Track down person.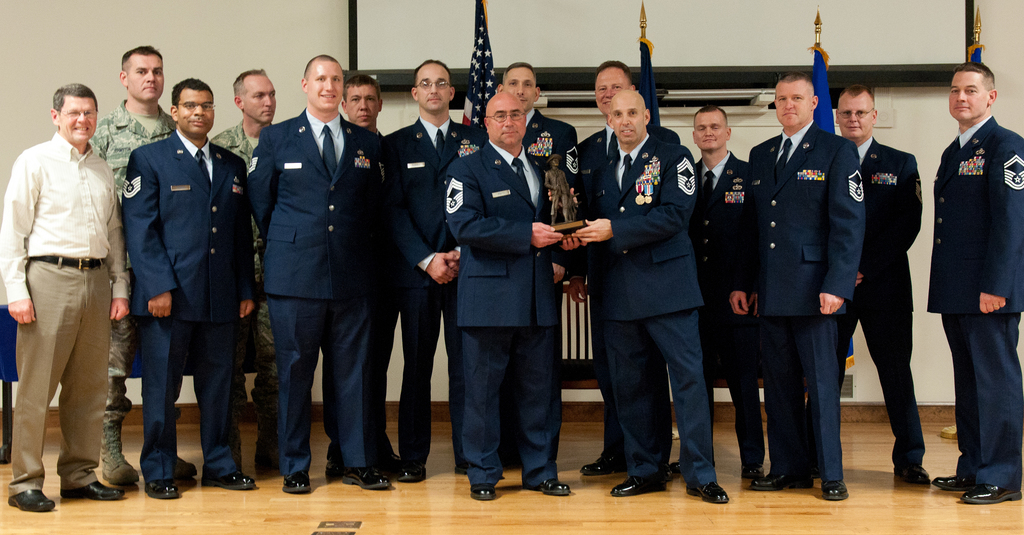
Tracked to 212, 67, 279, 477.
